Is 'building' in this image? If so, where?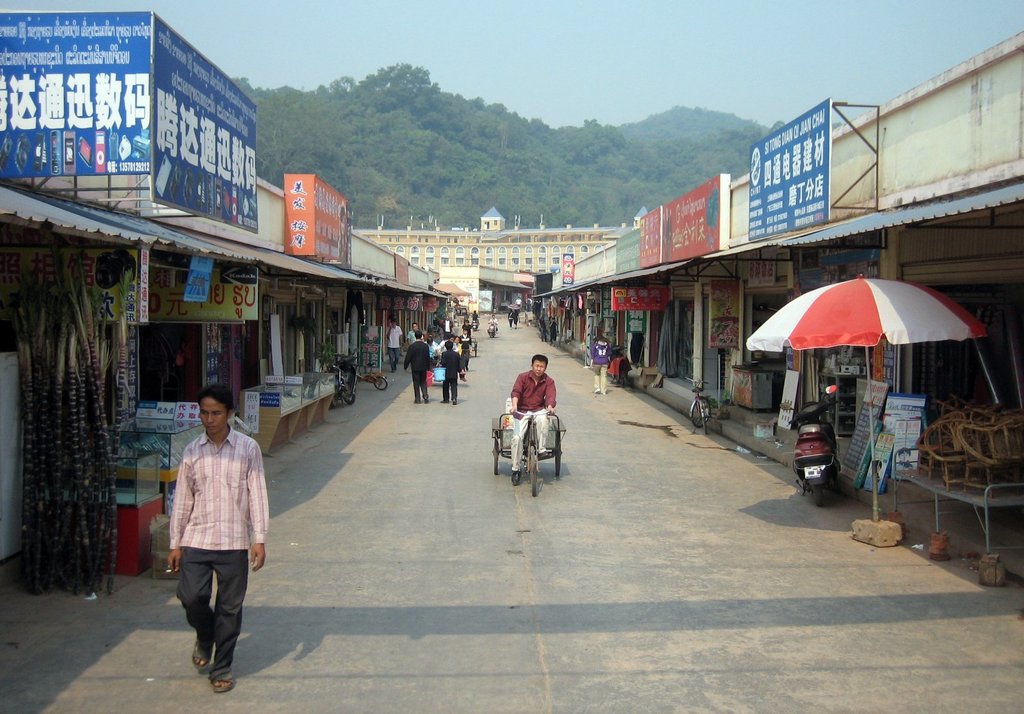
Yes, at 352:205:648:273.
